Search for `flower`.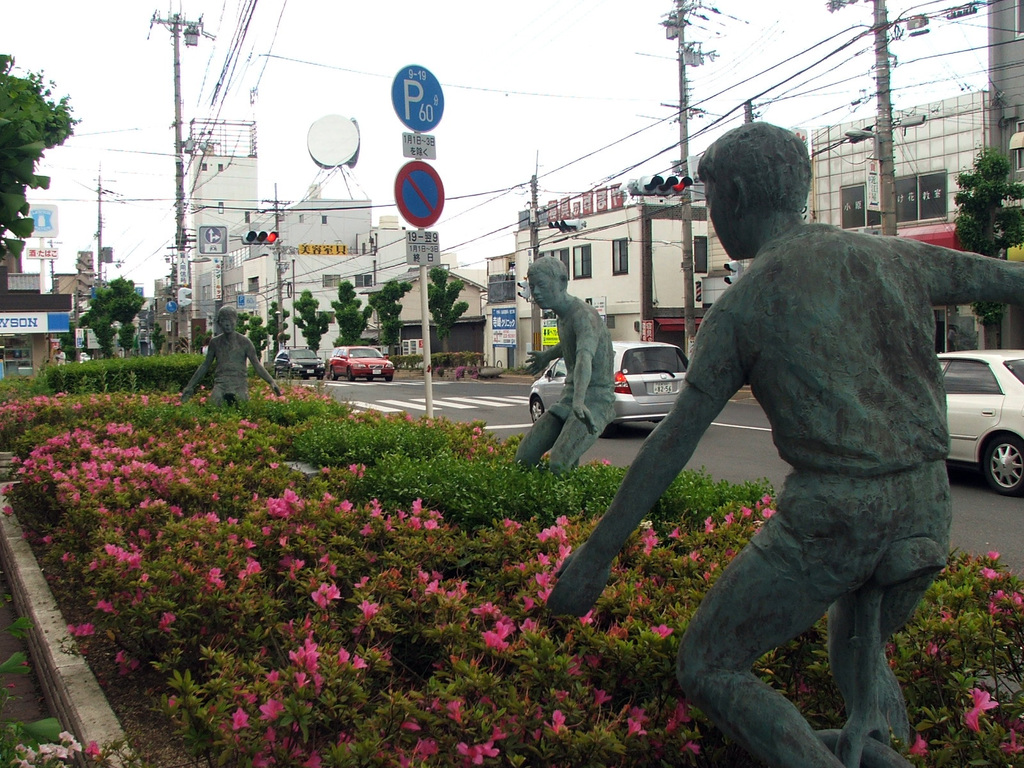
Found at (x1=520, y1=616, x2=539, y2=639).
